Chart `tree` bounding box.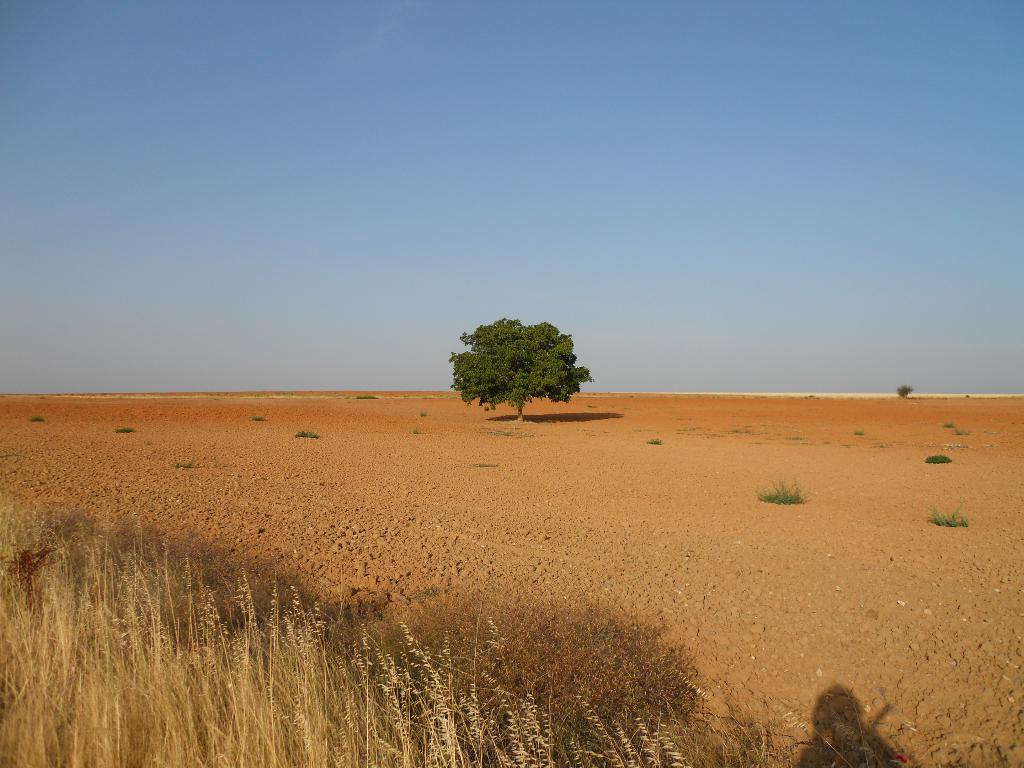
Charted: (442,310,589,424).
